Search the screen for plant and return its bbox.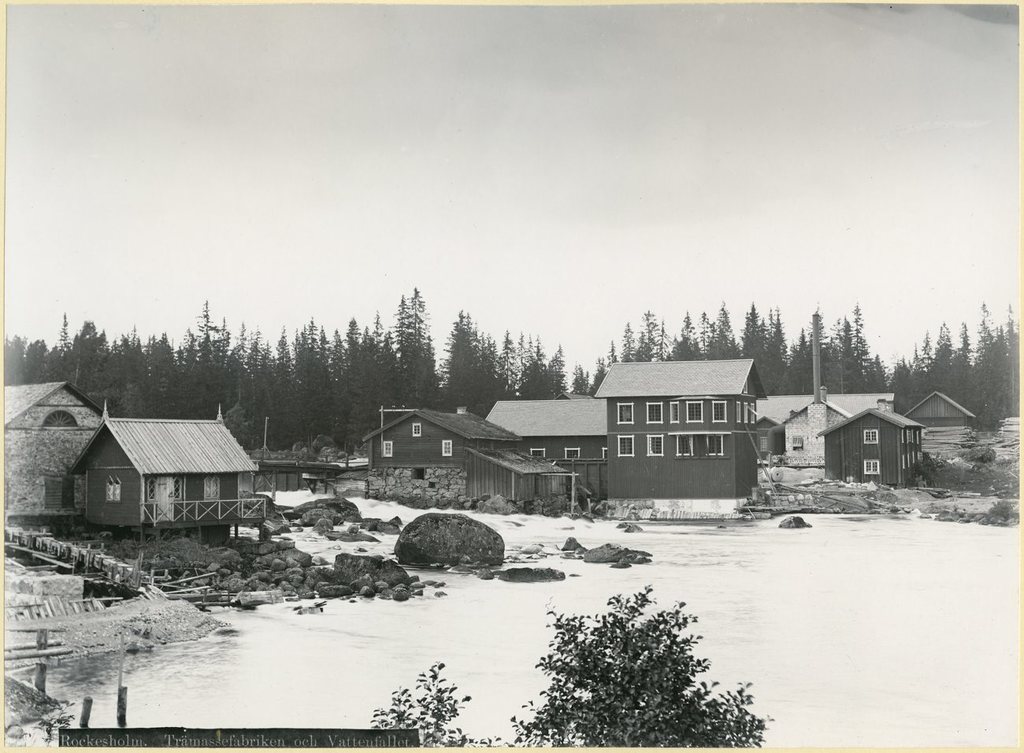
Found: rect(32, 705, 75, 746).
